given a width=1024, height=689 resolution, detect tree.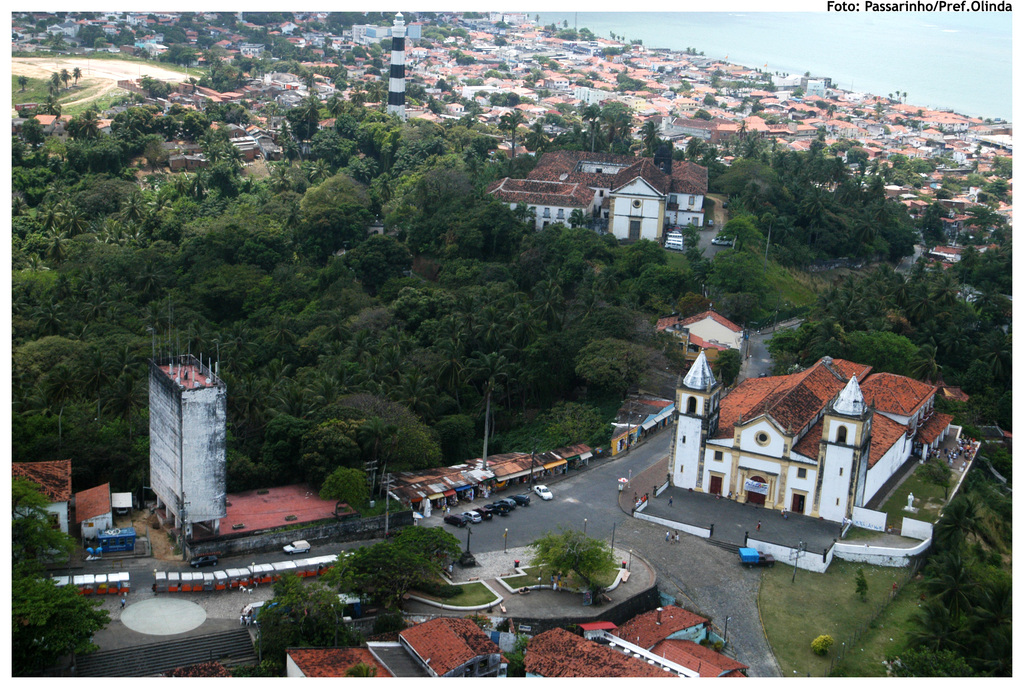
(893,506,1007,682).
